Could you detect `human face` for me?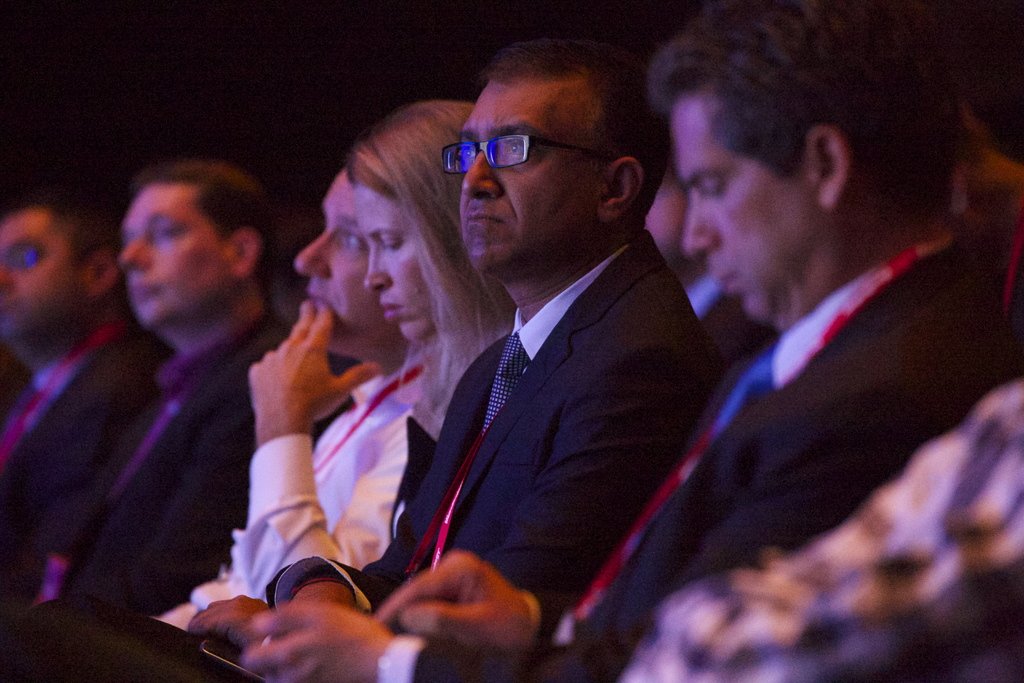
Detection result: [0,208,89,342].
